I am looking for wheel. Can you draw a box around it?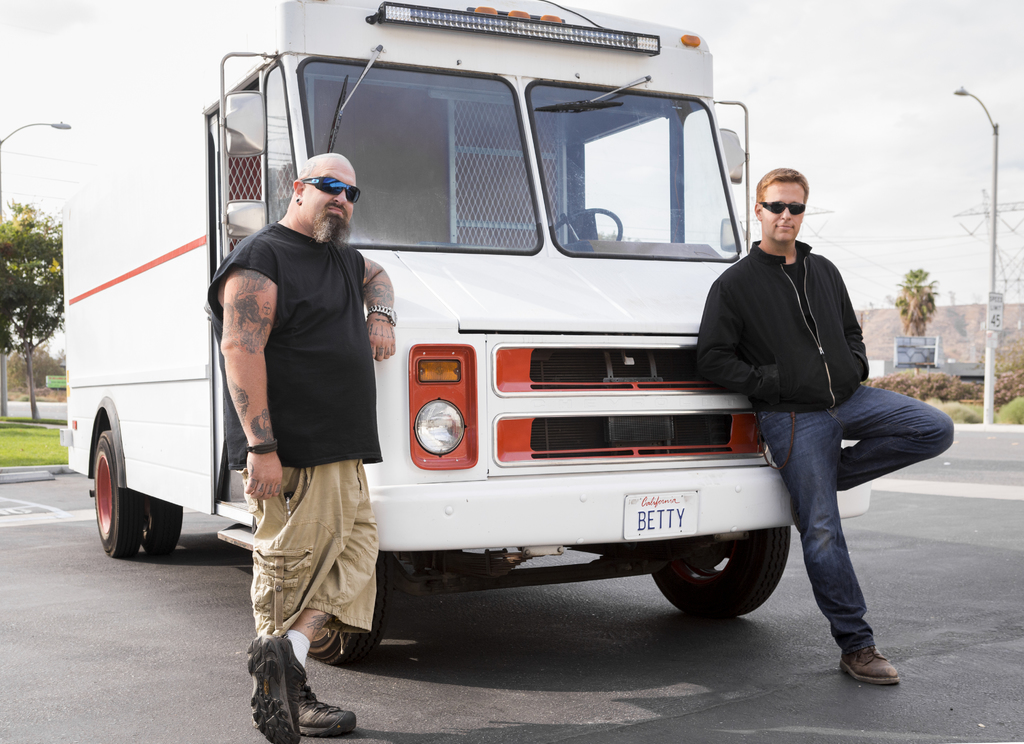
Sure, the bounding box is pyautogui.locateOnScreen(82, 416, 169, 566).
